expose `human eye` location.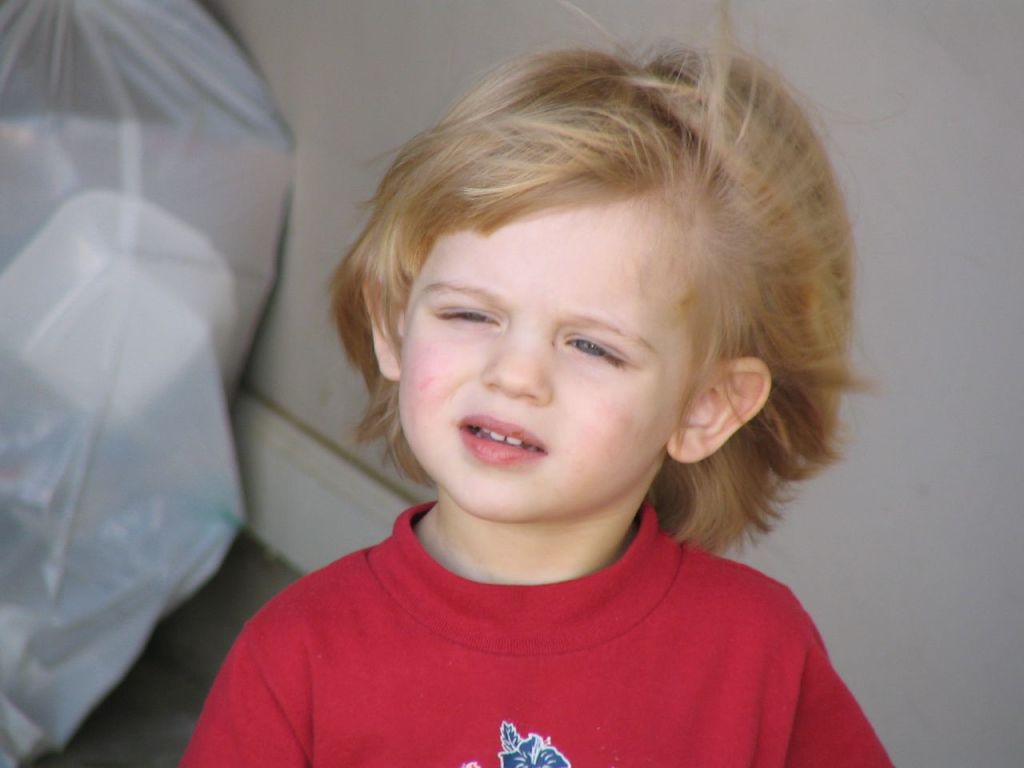
Exposed at l=430, t=302, r=502, b=329.
